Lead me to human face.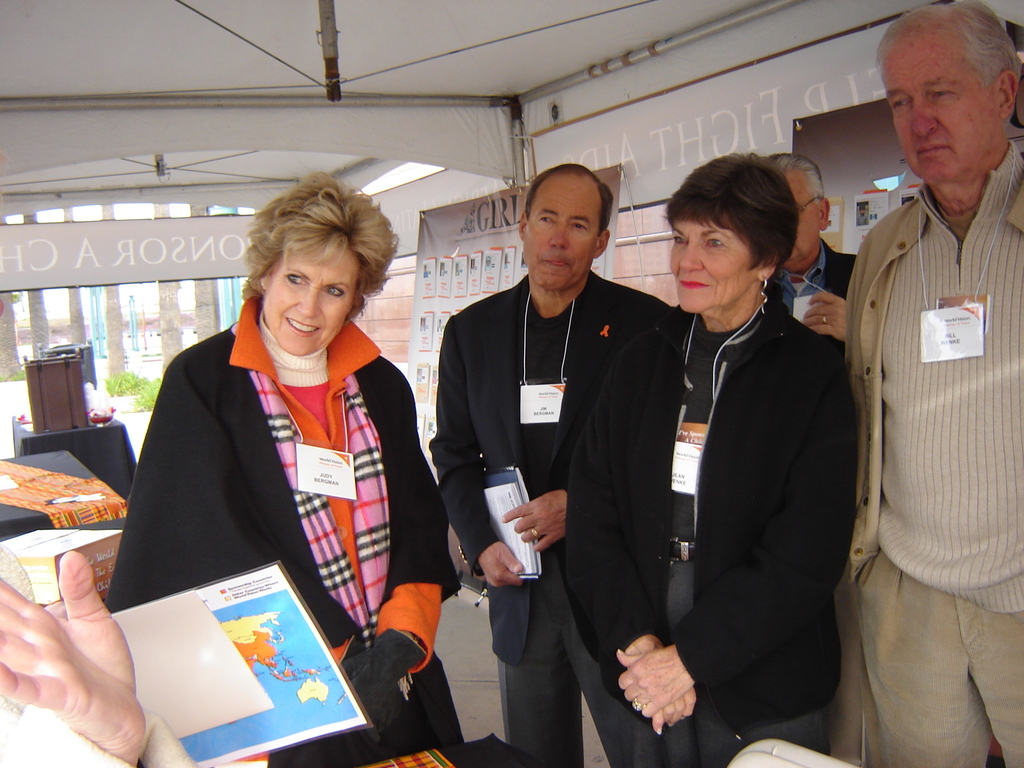
Lead to (523,183,601,292).
